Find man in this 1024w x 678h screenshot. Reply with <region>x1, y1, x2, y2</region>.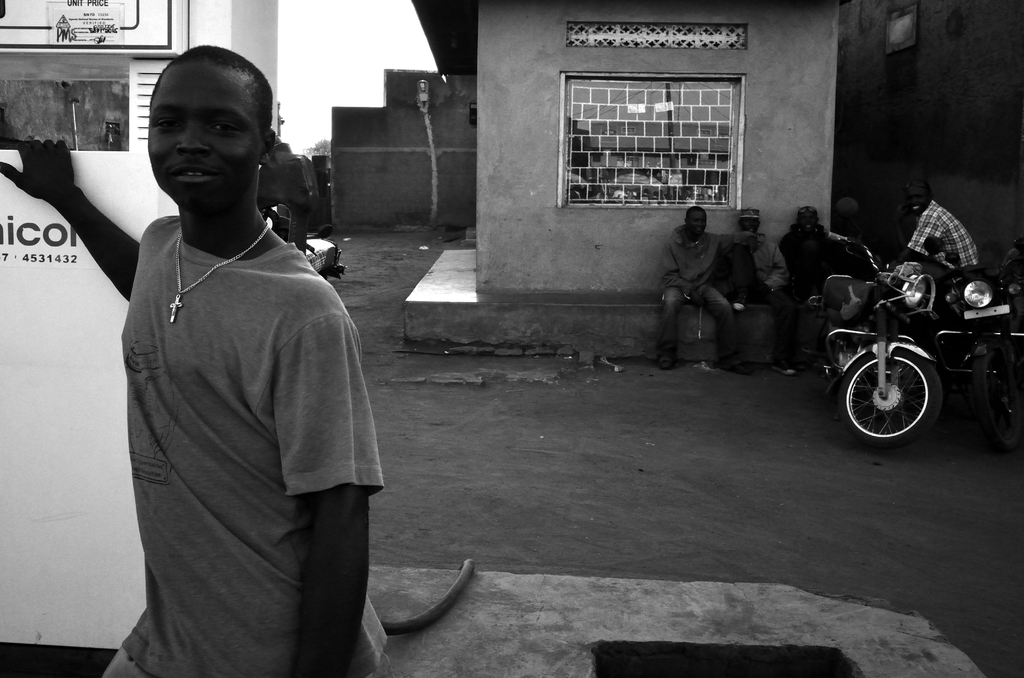
<region>0, 42, 391, 677</region>.
